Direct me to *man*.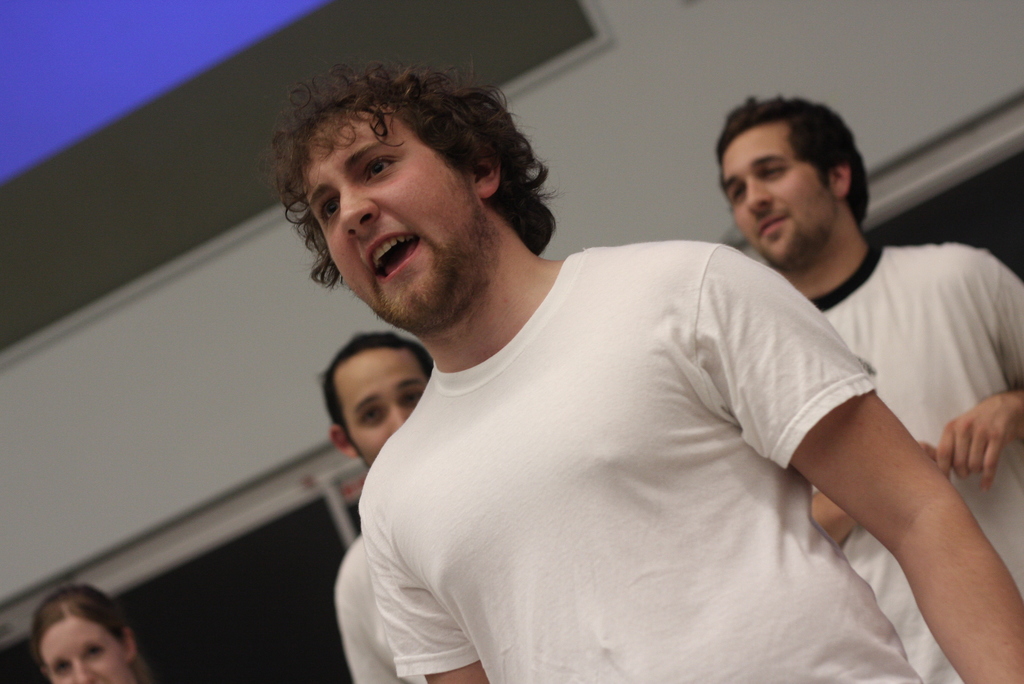
Direction: [329,334,436,683].
